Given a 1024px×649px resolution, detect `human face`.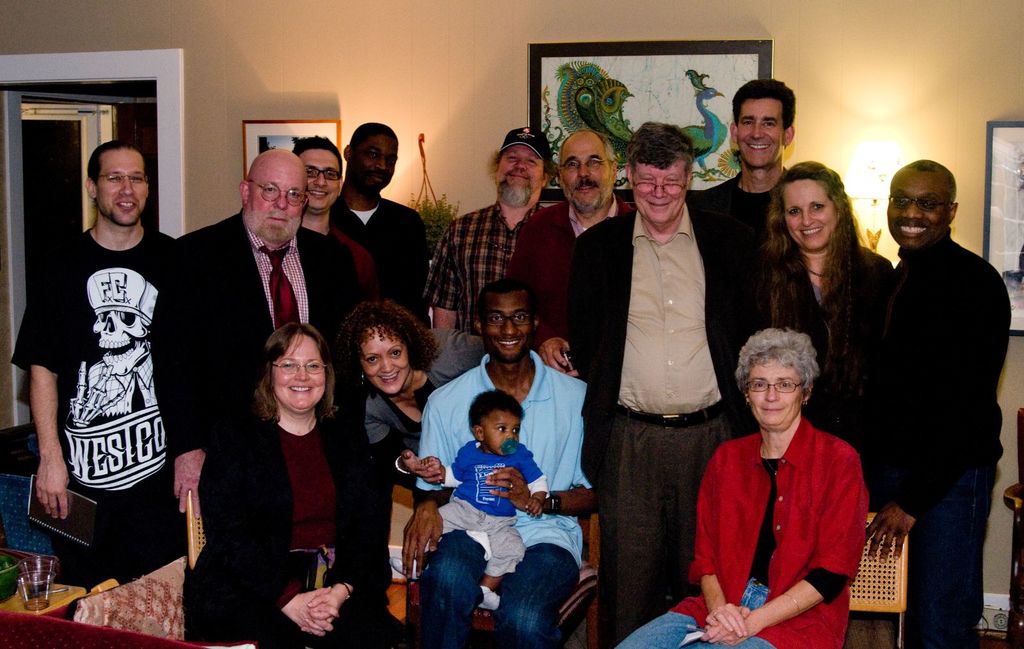
(96, 150, 146, 227).
